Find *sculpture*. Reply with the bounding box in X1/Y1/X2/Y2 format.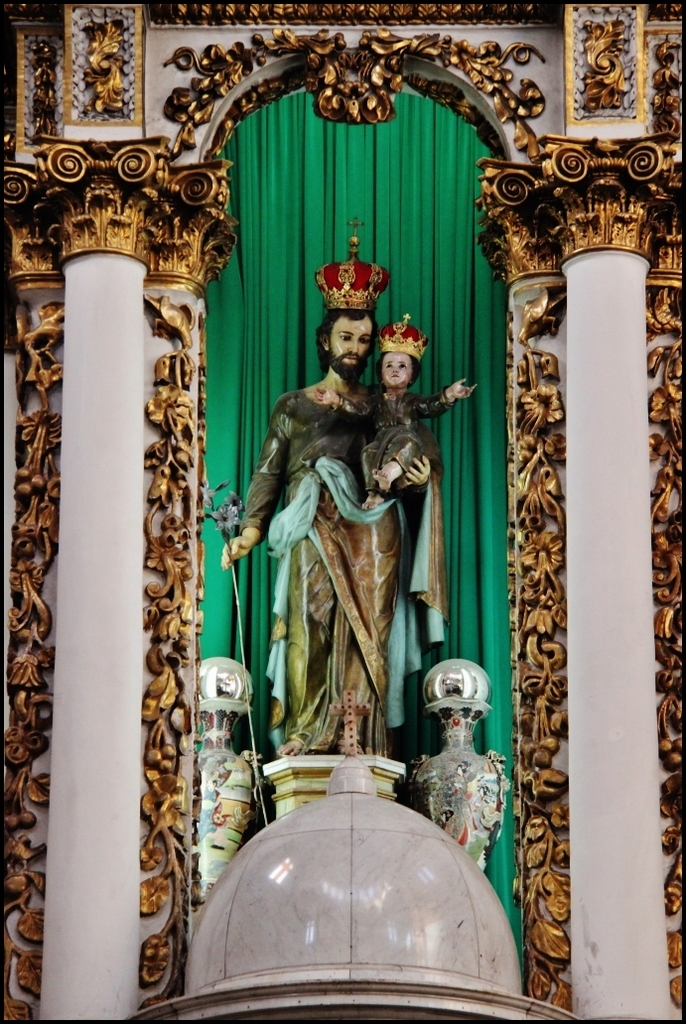
419/653/519/873.
